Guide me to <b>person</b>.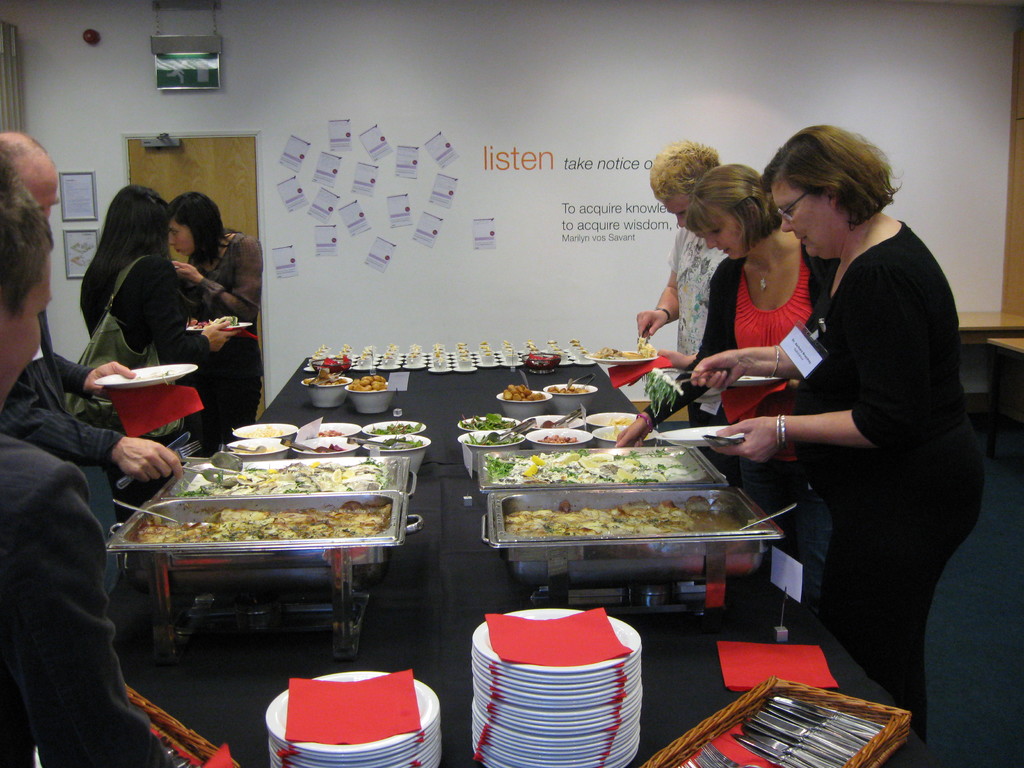
Guidance: {"x1": 0, "y1": 154, "x2": 177, "y2": 767}.
